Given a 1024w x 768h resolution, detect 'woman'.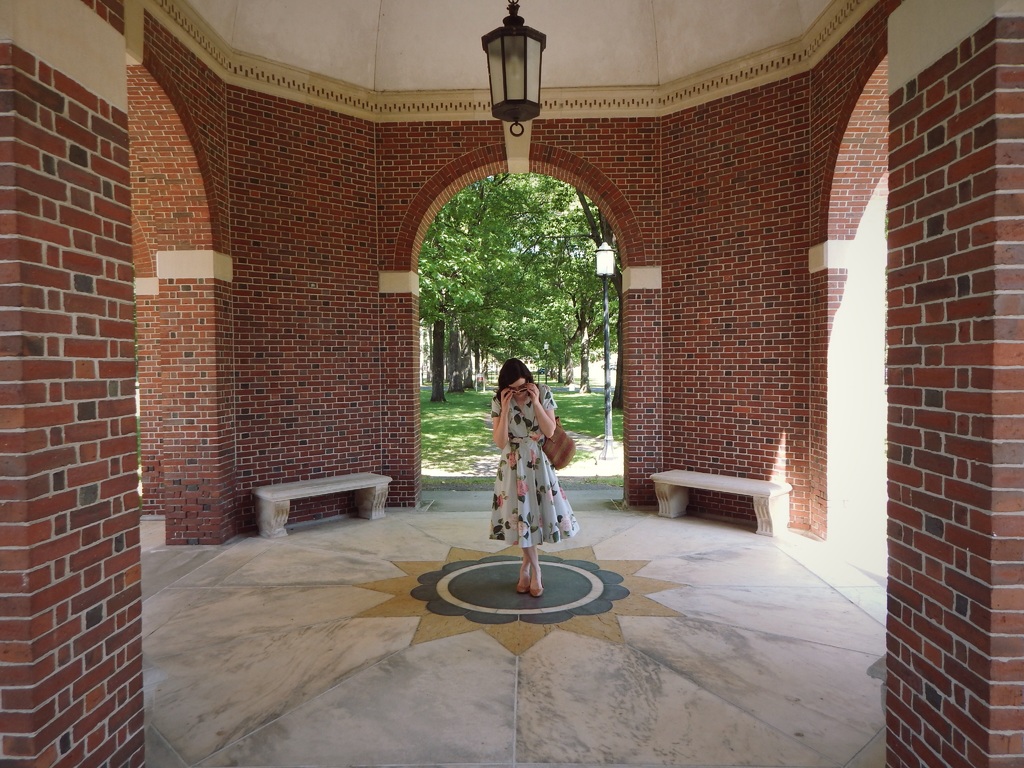
[478, 328, 575, 592].
